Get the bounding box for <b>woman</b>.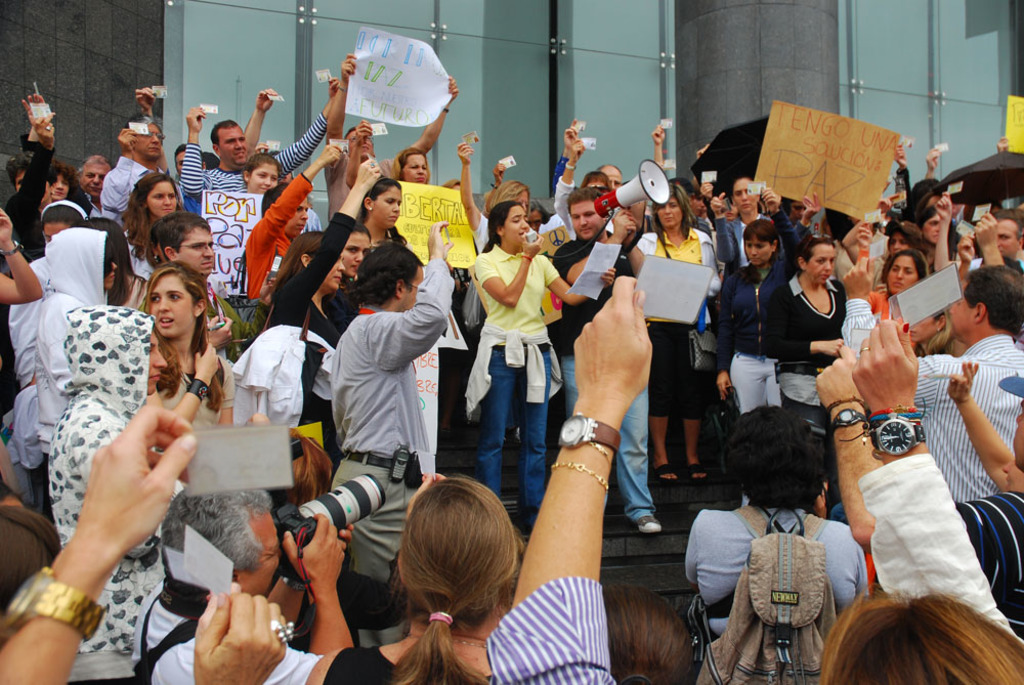
bbox(117, 172, 186, 306).
